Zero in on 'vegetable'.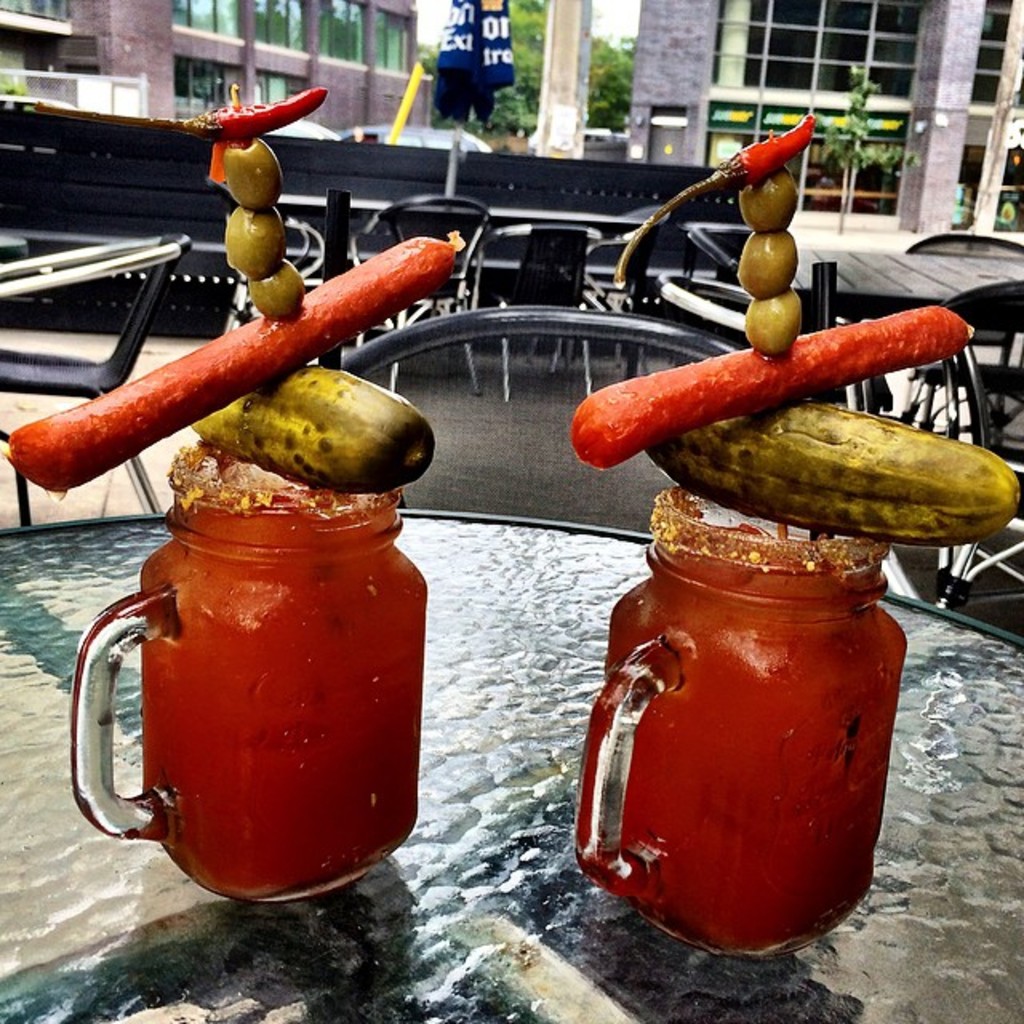
Zeroed in: select_region(221, 131, 291, 214).
